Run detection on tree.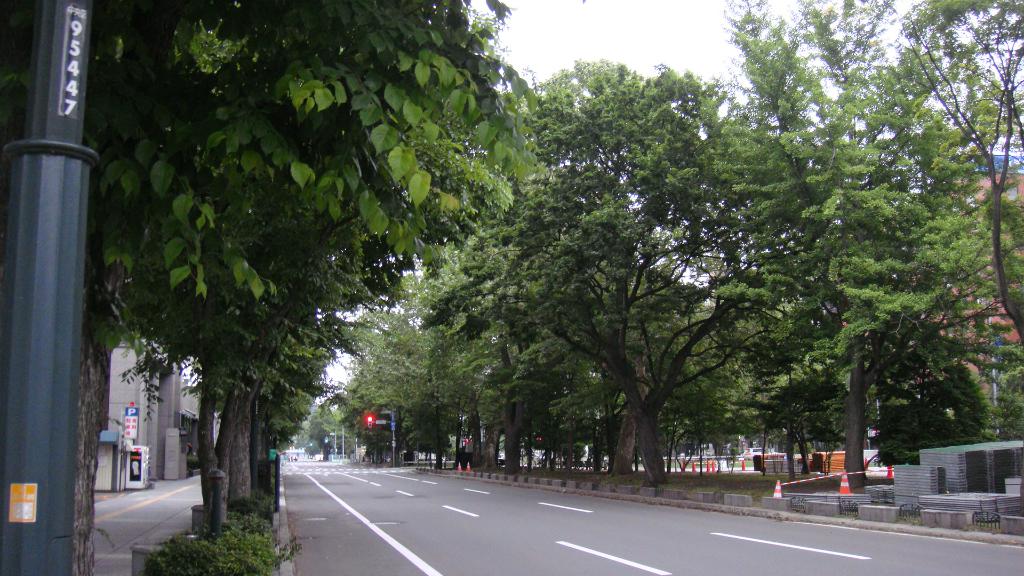
Result: [439, 63, 829, 482].
